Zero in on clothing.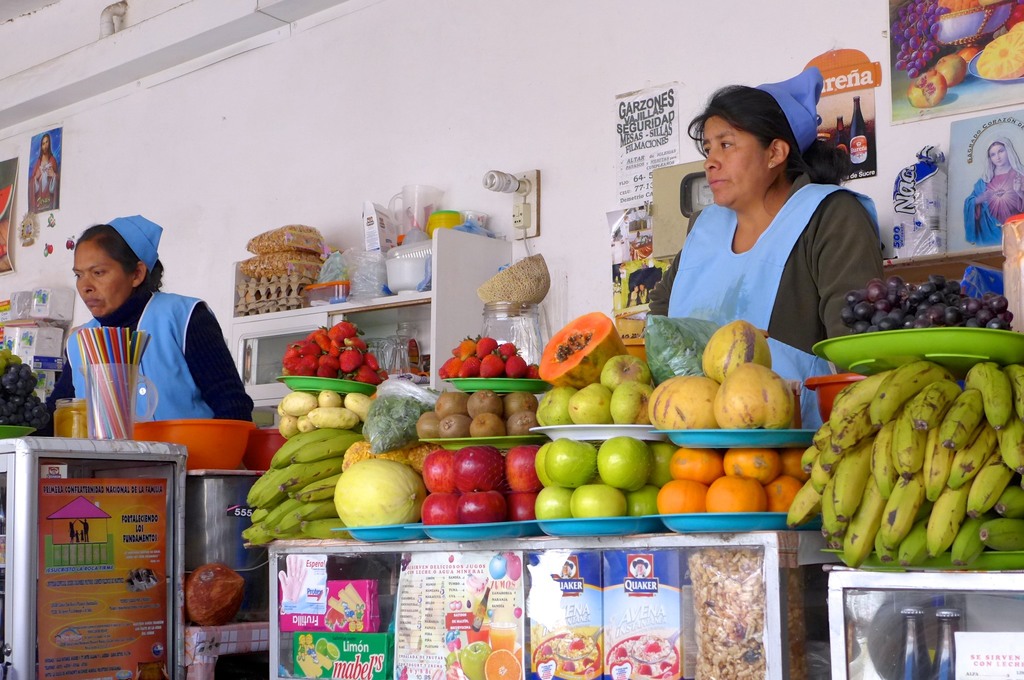
Zeroed in: box(27, 152, 58, 214).
